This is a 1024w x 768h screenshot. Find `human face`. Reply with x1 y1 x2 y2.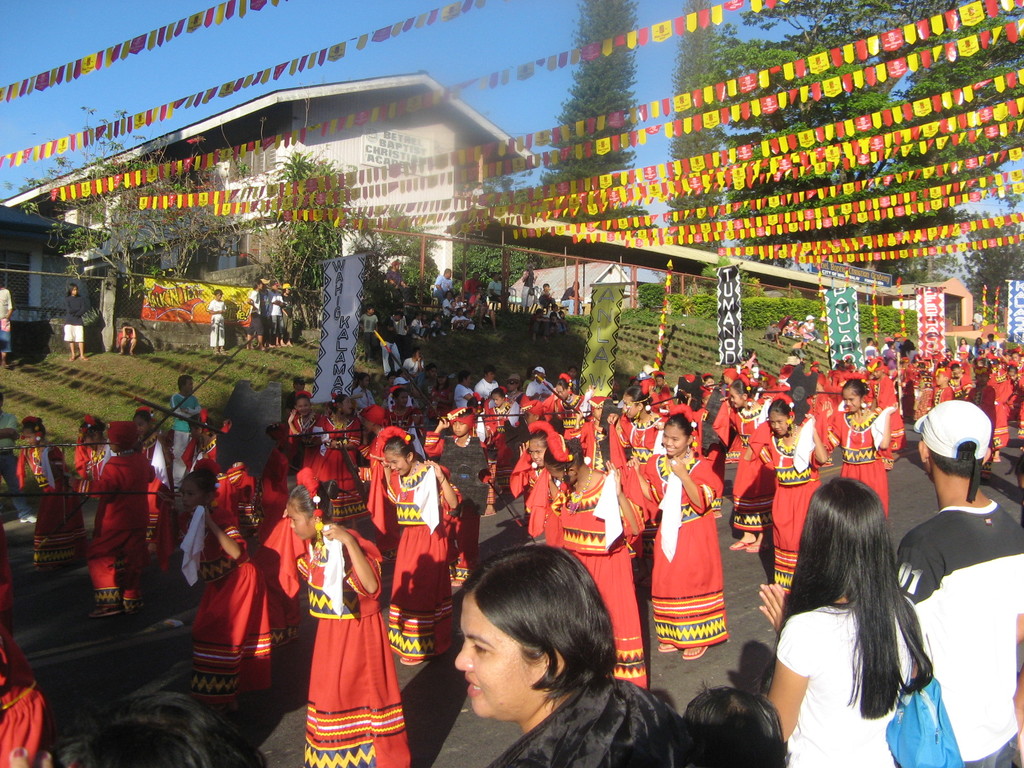
527 439 547 468.
